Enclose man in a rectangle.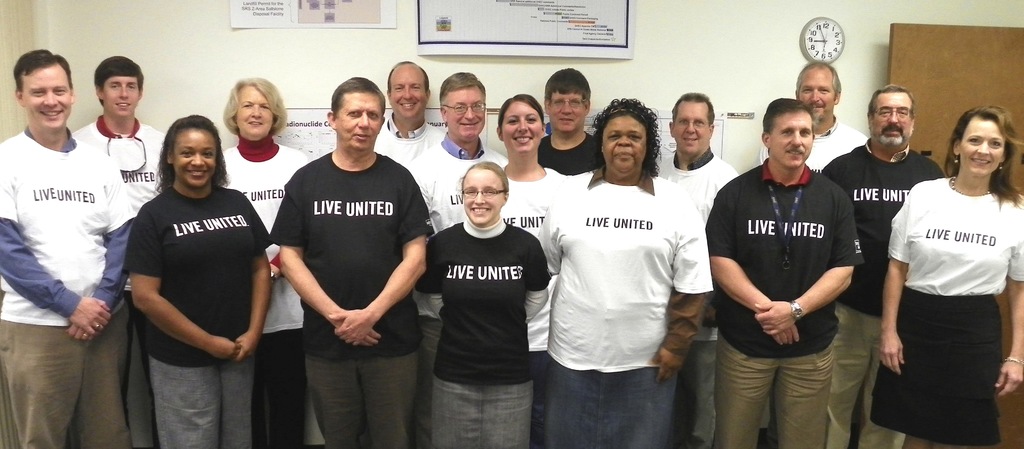
[538, 67, 609, 174].
